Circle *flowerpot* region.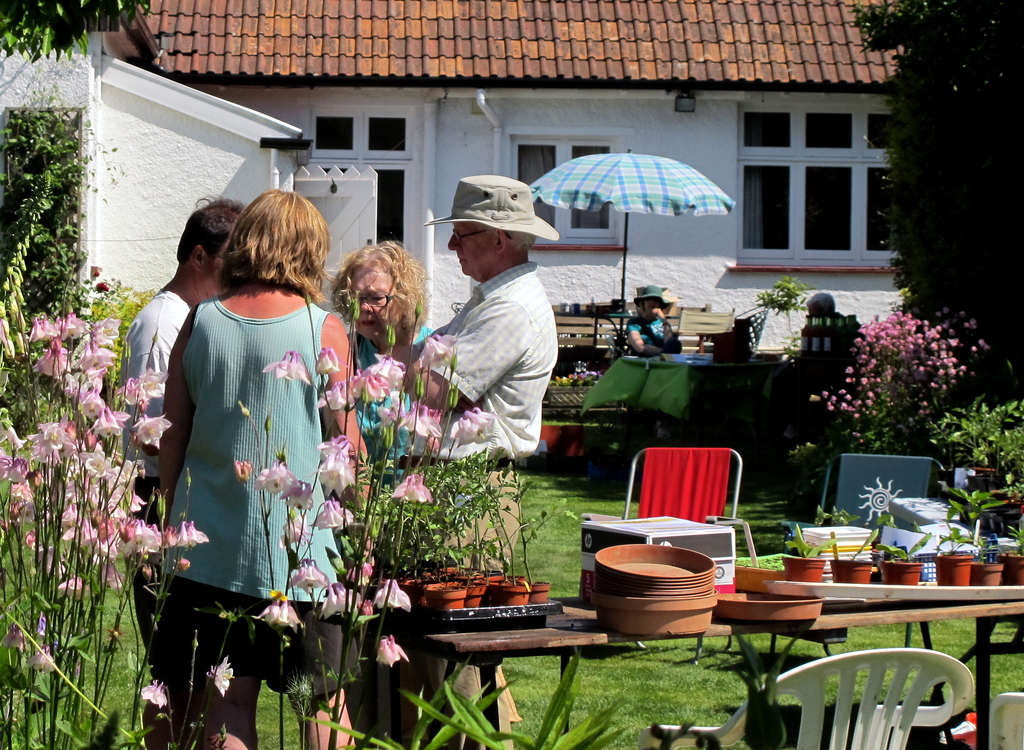
Region: locate(419, 582, 472, 623).
